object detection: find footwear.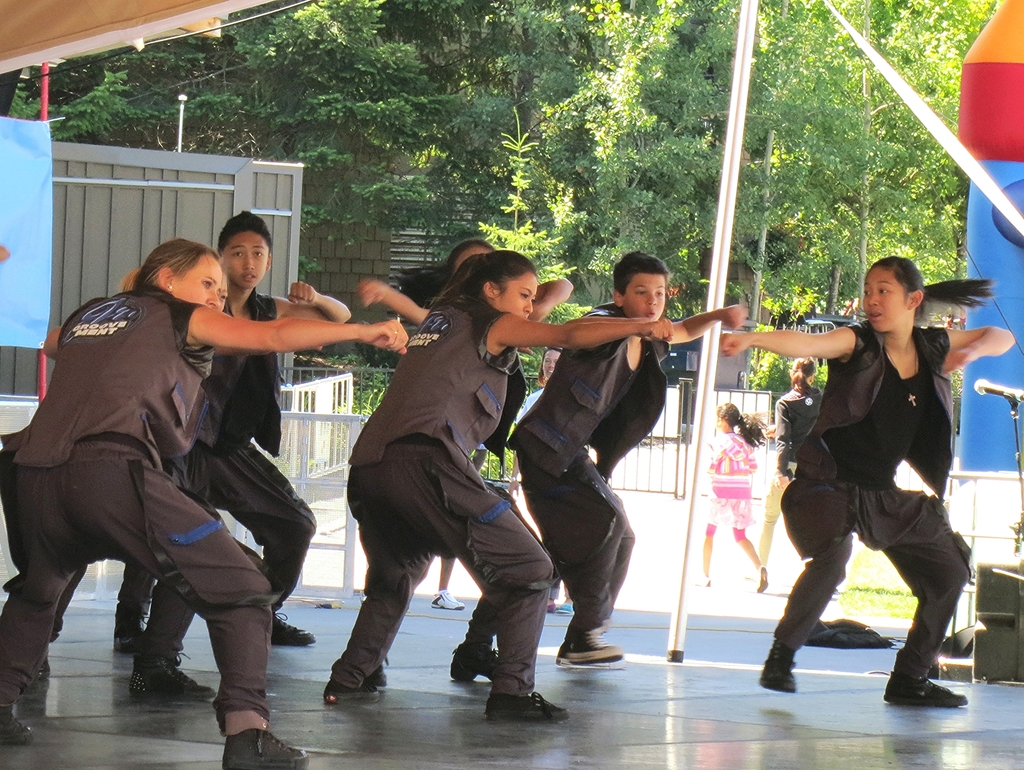
crop(756, 642, 804, 695).
